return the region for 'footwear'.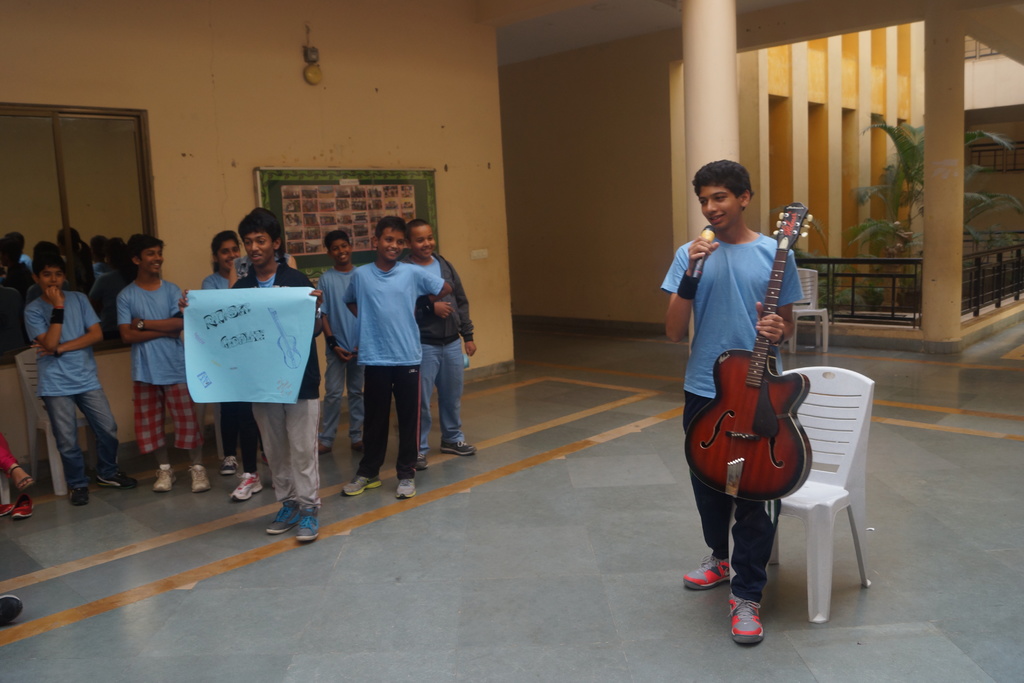
l=231, t=472, r=263, b=504.
